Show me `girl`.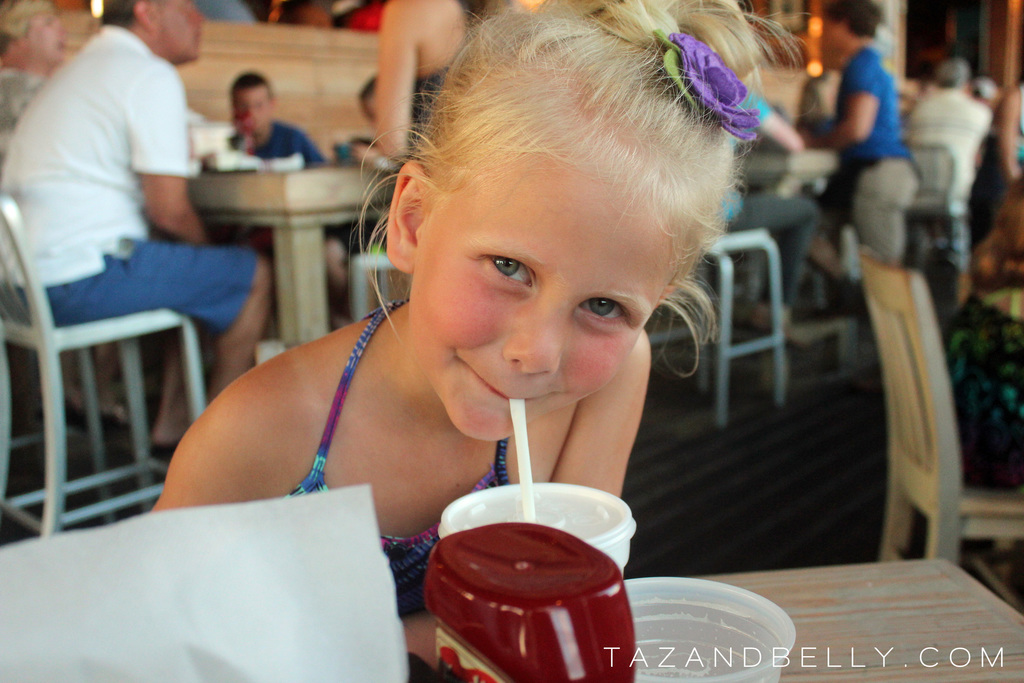
`girl` is here: 150, 0, 817, 606.
